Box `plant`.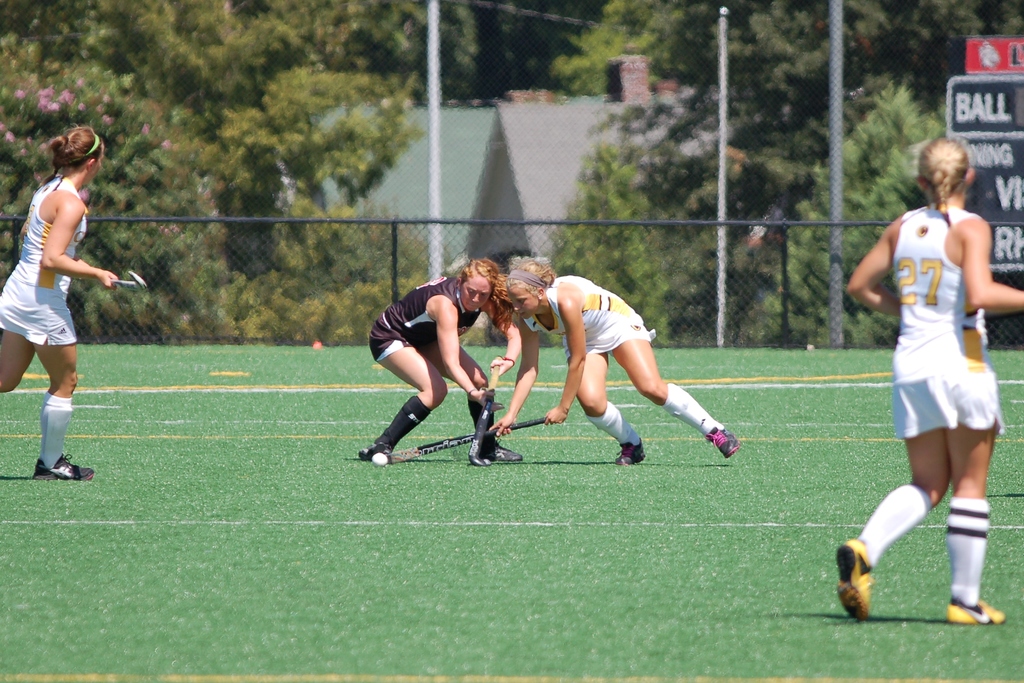
box=[535, 142, 690, 361].
